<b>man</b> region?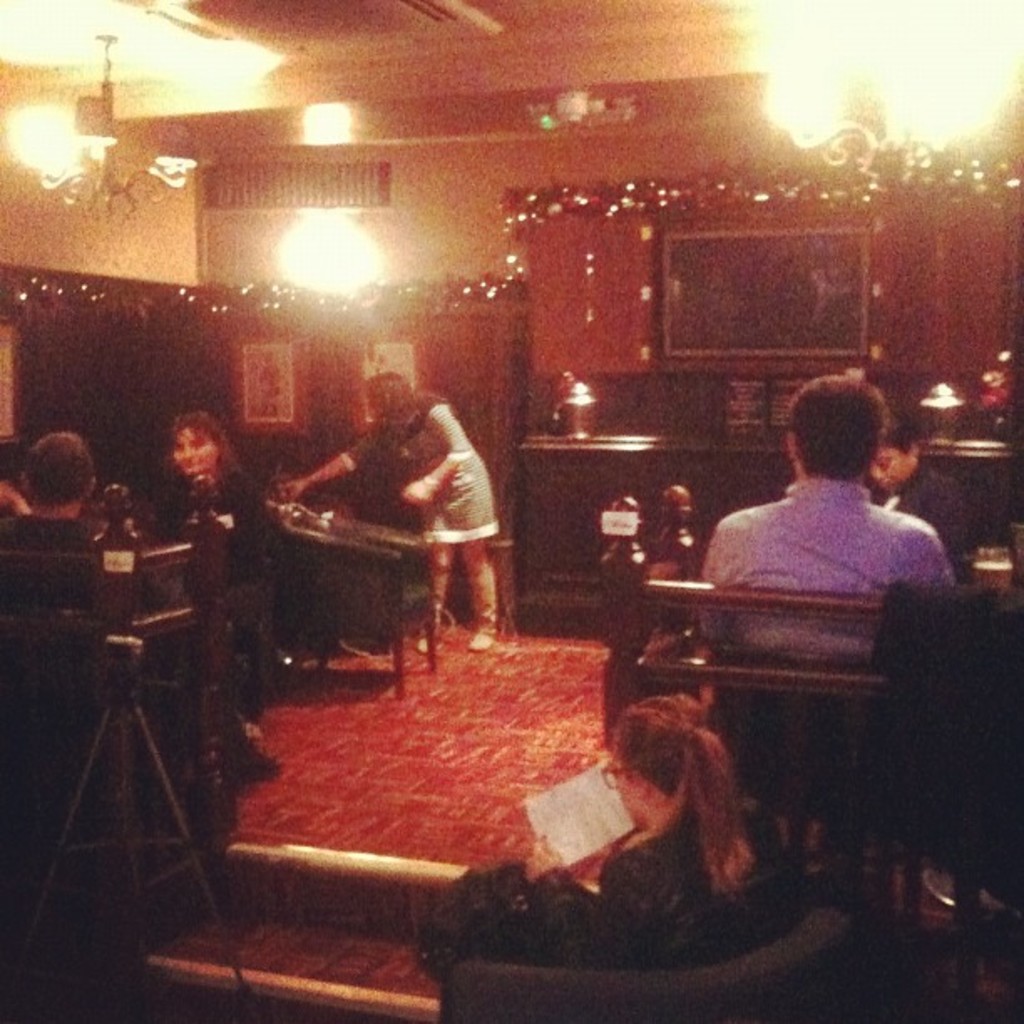
x1=0 y1=433 x2=209 y2=750
